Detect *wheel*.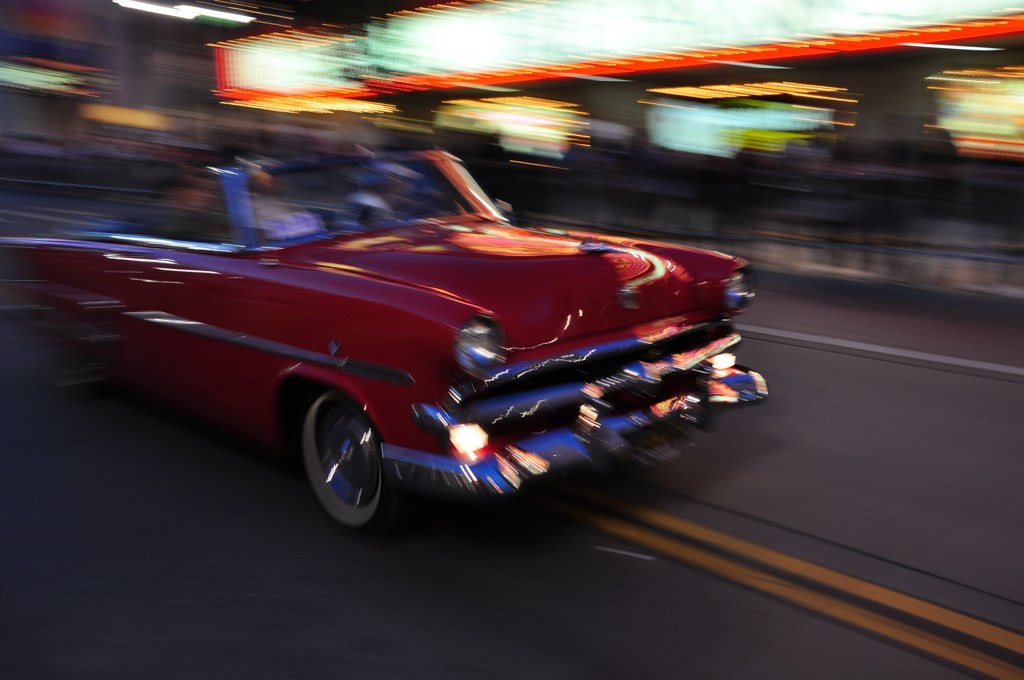
Detected at <box>285,384,412,539</box>.
